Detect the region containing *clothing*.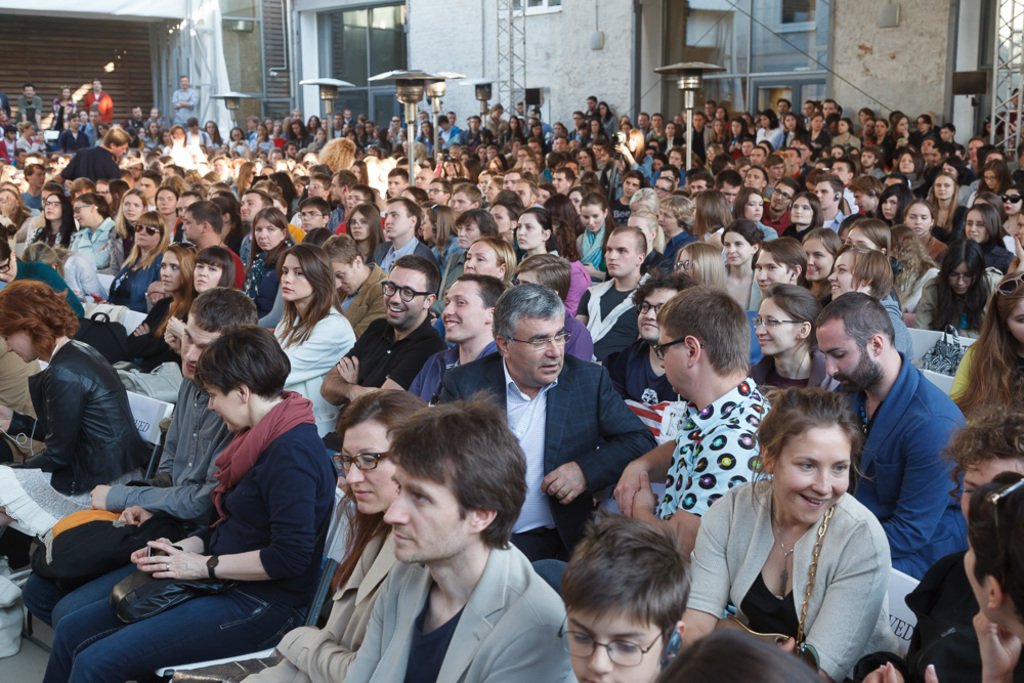
(439, 123, 472, 143).
